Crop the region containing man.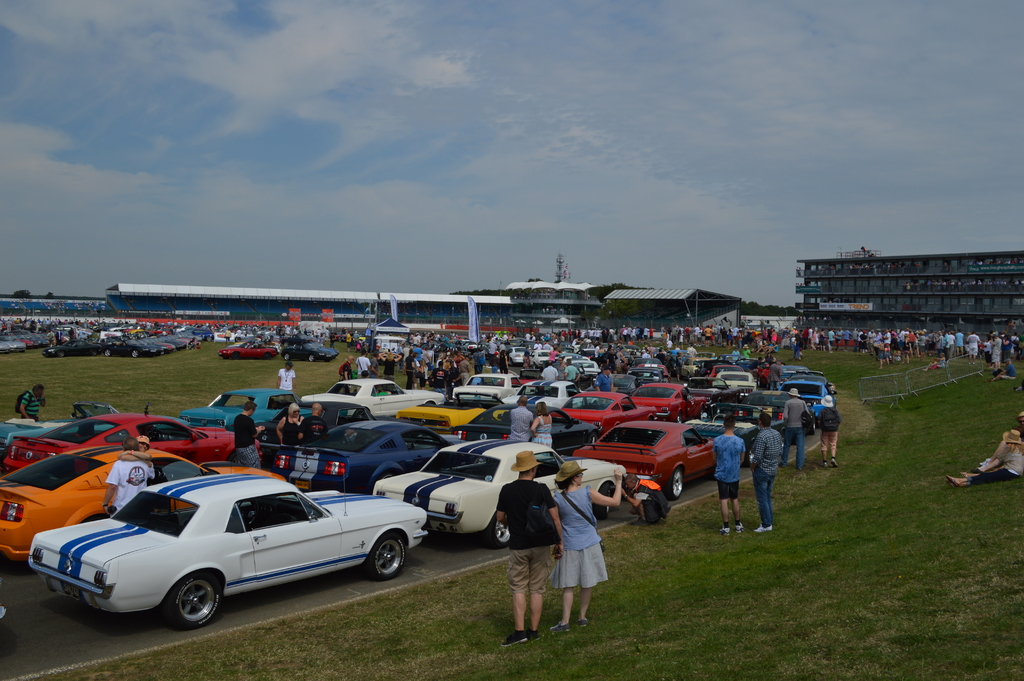
Crop region: box=[641, 351, 651, 359].
